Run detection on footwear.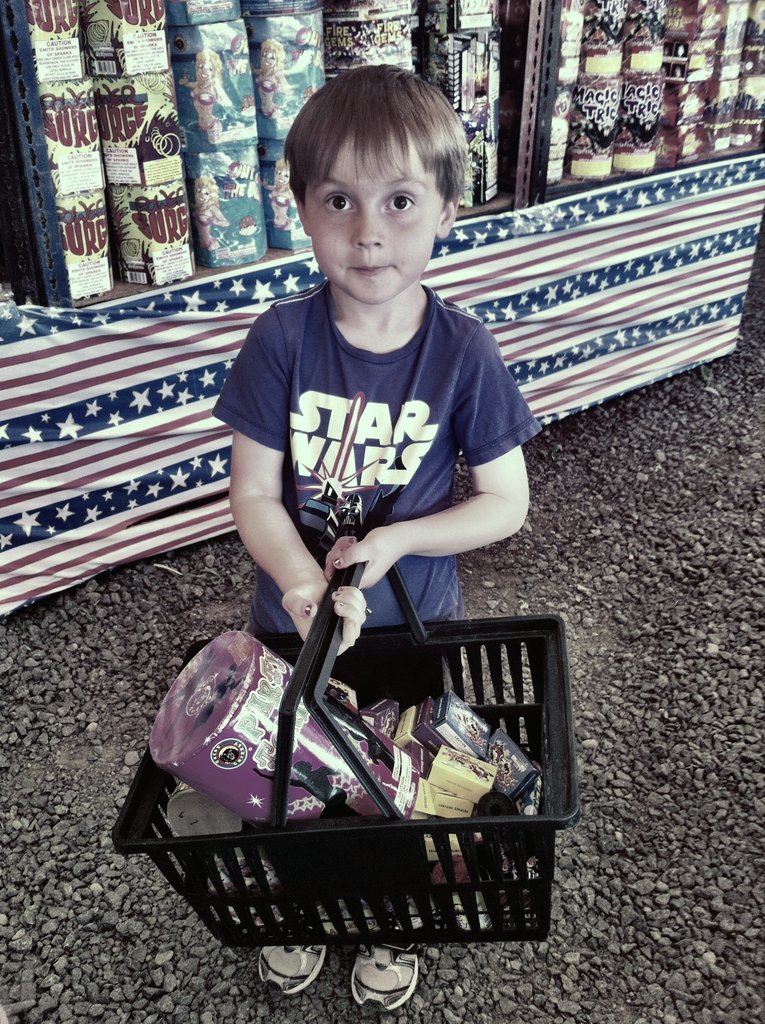
Result: (248,938,328,1000).
